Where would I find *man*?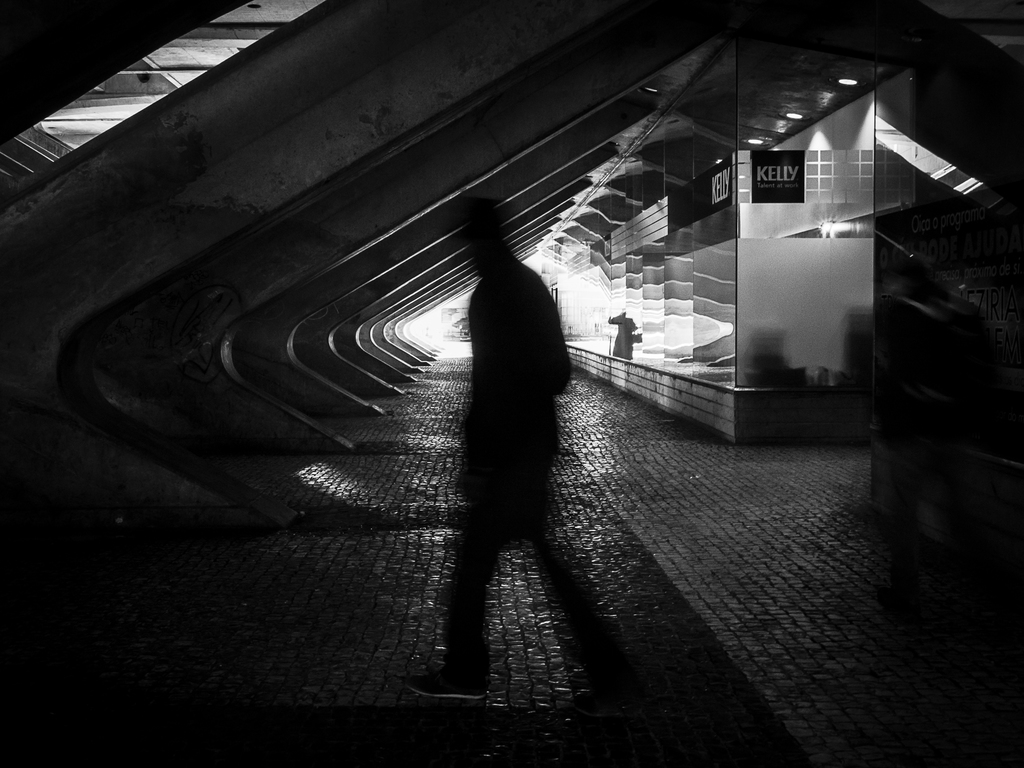
At 415:224:577:674.
